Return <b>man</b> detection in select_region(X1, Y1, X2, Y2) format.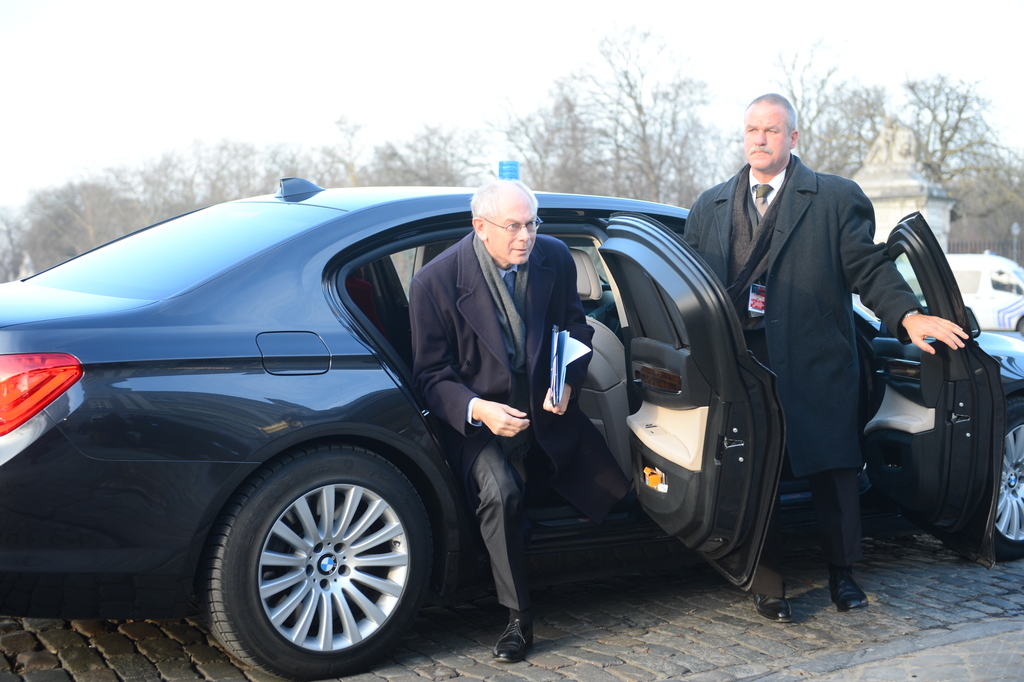
select_region(676, 88, 969, 631).
